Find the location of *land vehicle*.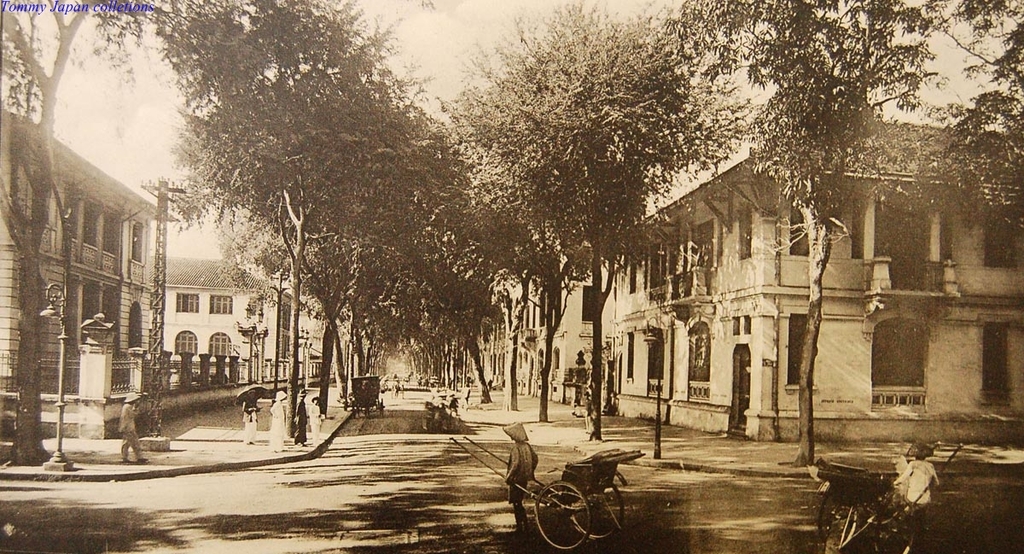
Location: (x1=347, y1=377, x2=386, y2=417).
